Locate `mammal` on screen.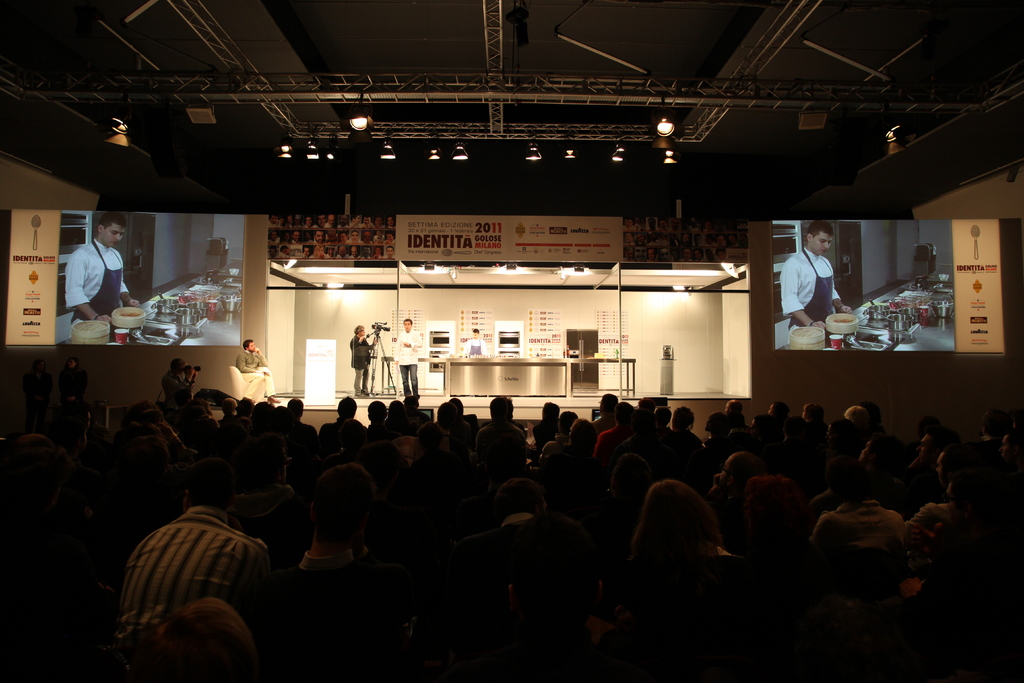
On screen at 387:216:397:227.
